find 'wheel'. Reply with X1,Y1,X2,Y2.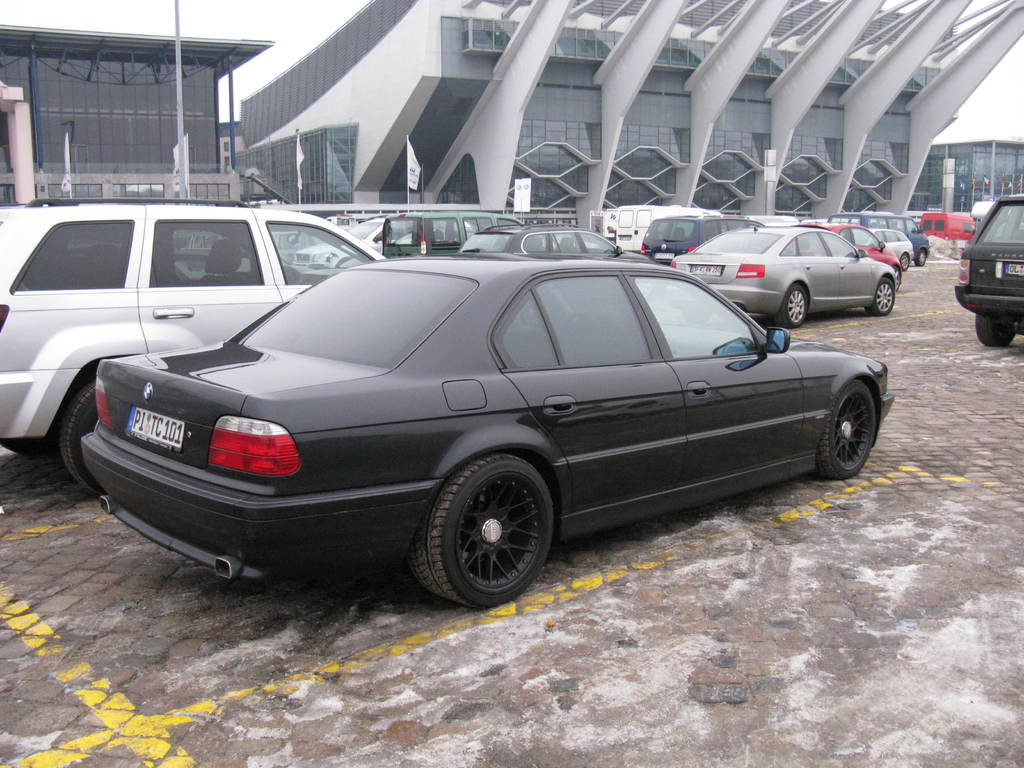
283,262,304,283.
